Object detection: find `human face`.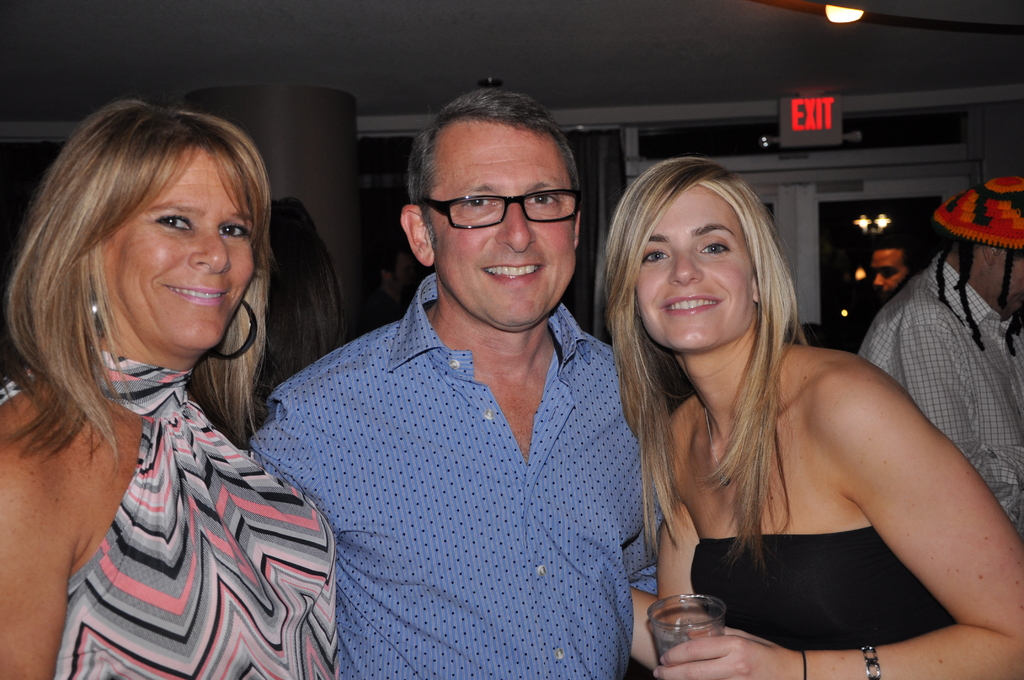
box(636, 186, 753, 348).
